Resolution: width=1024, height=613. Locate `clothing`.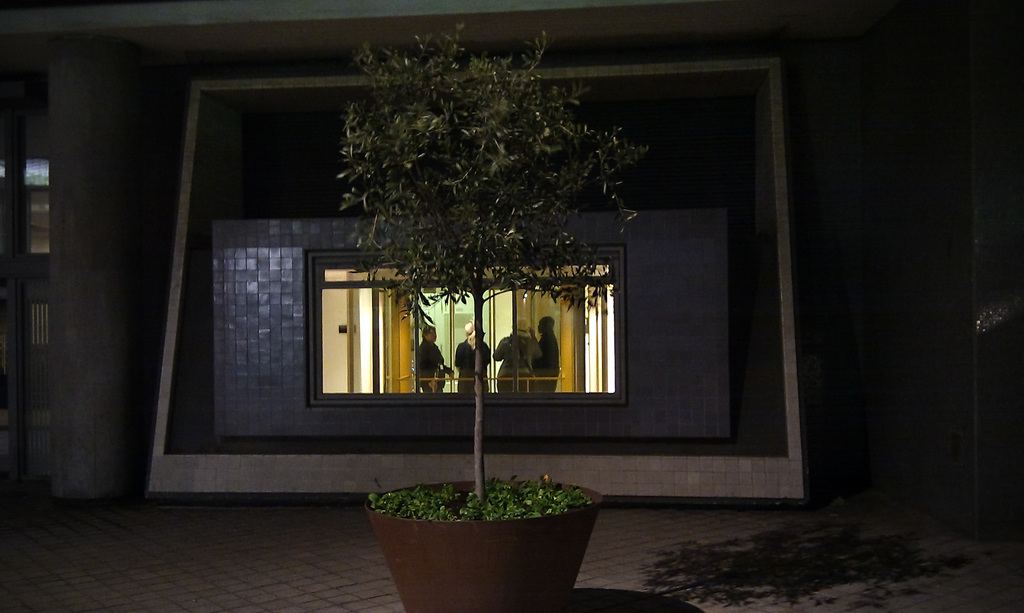
532,332,559,400.
